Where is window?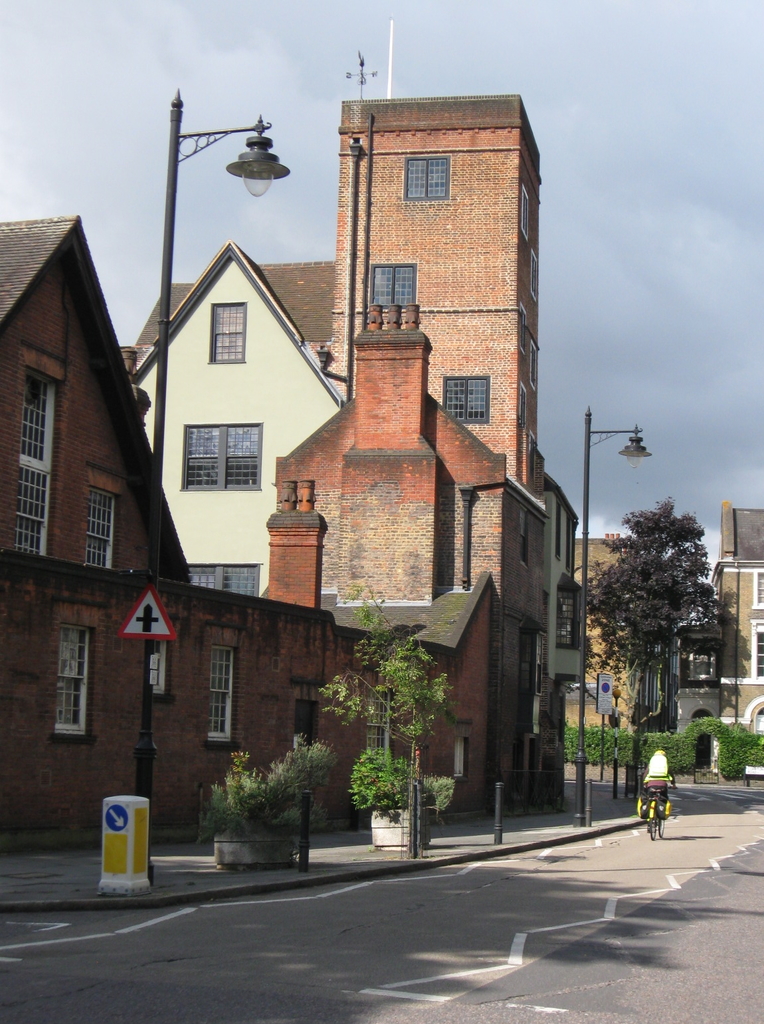
rect(520, 511, 530, 569).
